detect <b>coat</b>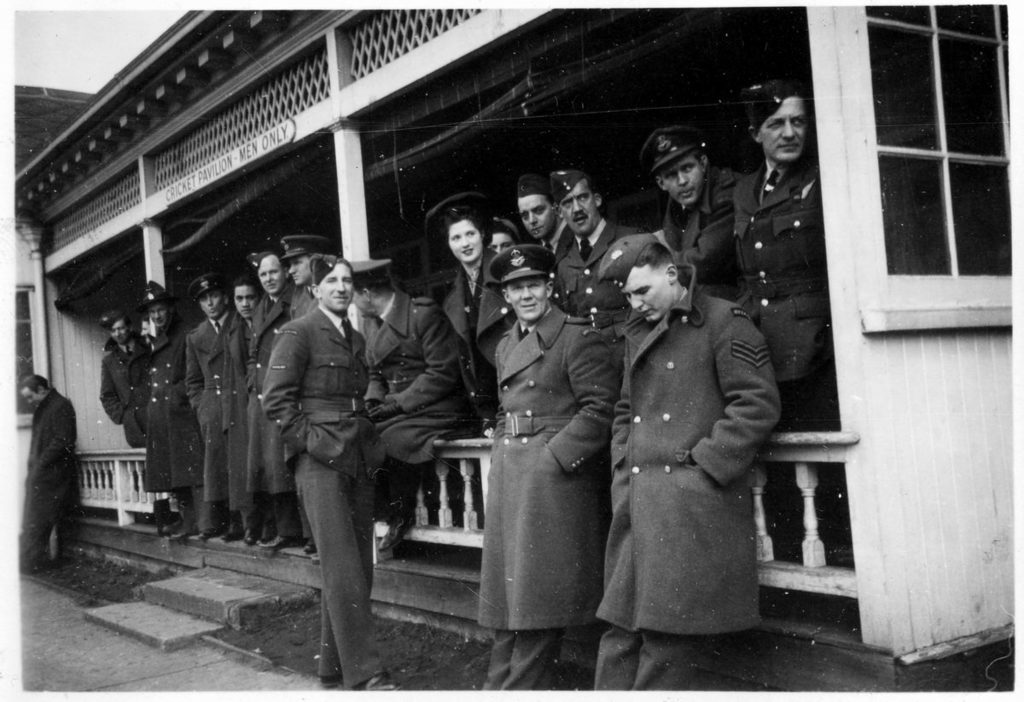
crop(591, 247, 799, 658)
